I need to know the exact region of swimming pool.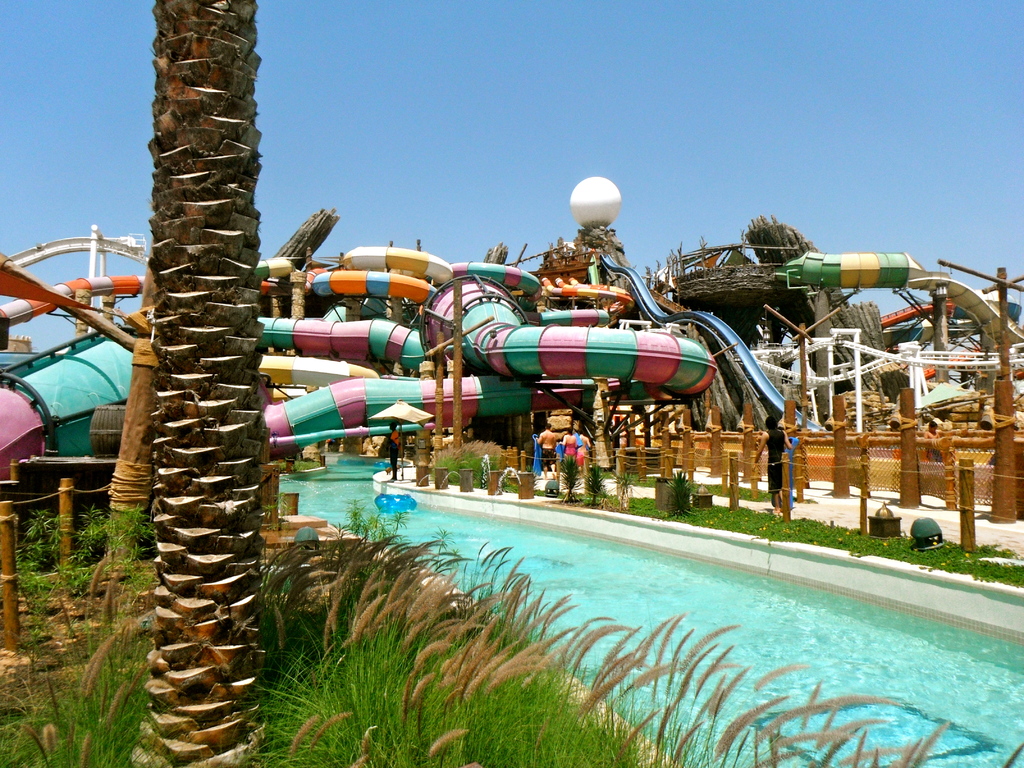
Region: box=[264, 449, 1023, 767].
